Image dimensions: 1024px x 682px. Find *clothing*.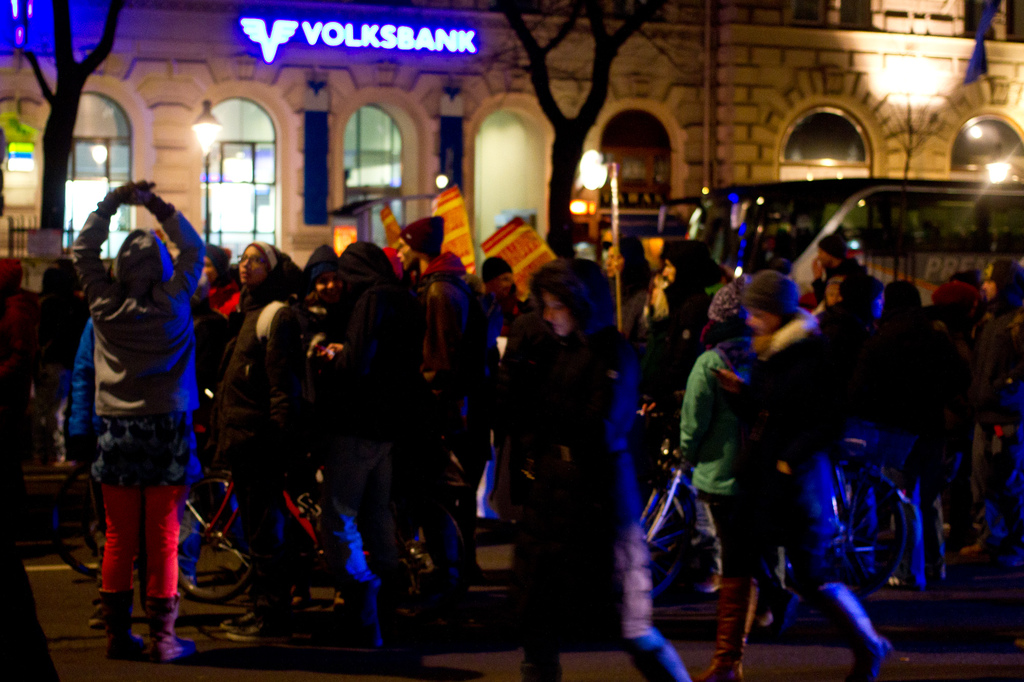
<box>498,251,703,681</box>.
